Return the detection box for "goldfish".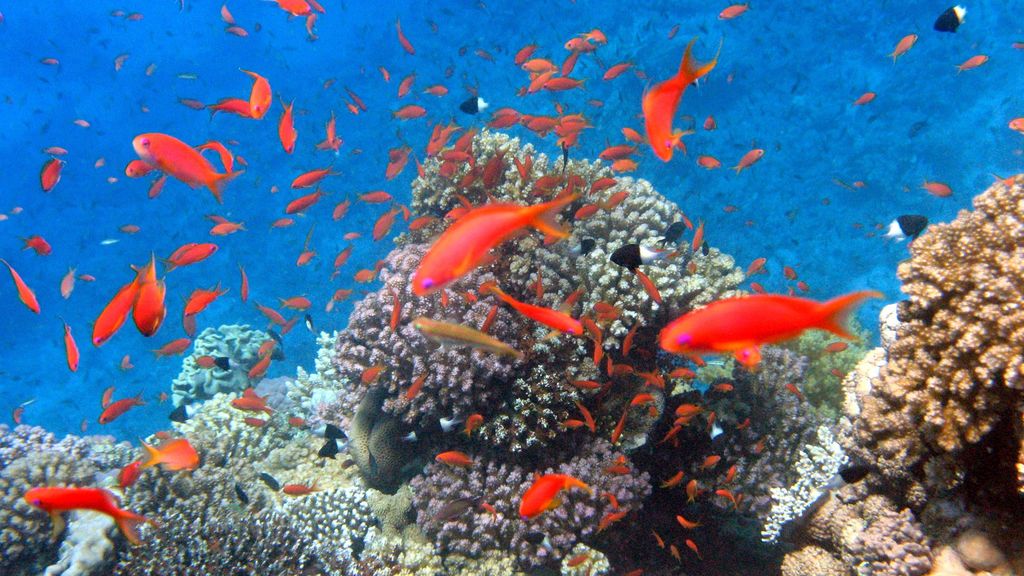
(636,38,719,161).
